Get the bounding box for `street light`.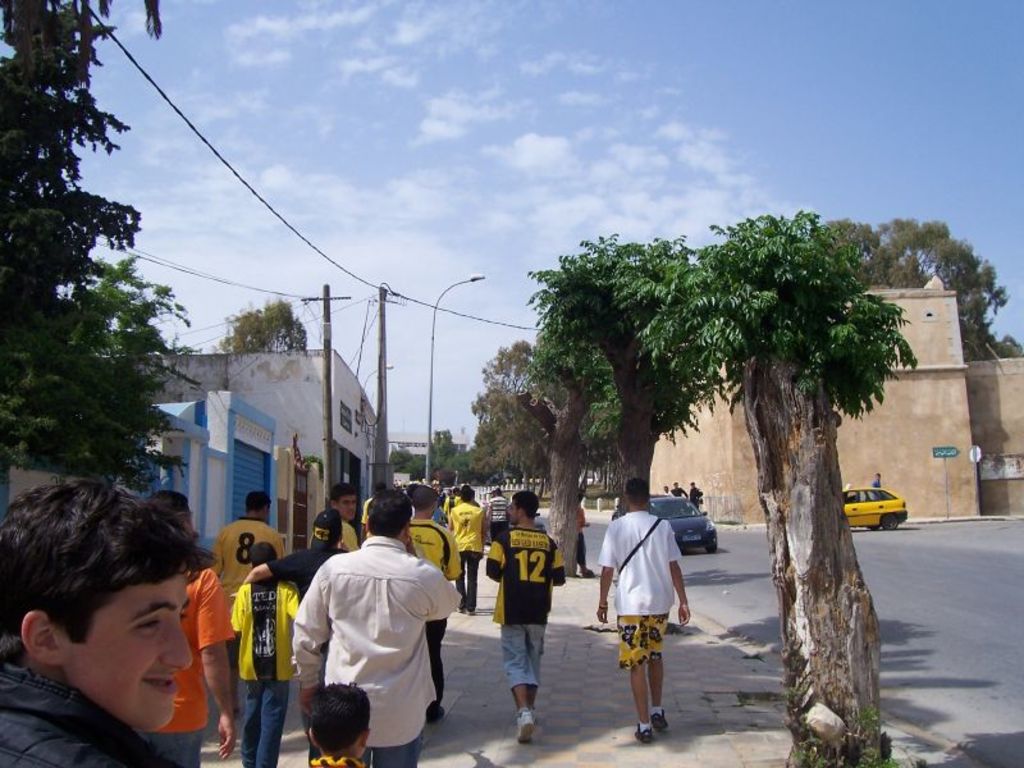
(left=421, top=269, right=484, bottom=486).
